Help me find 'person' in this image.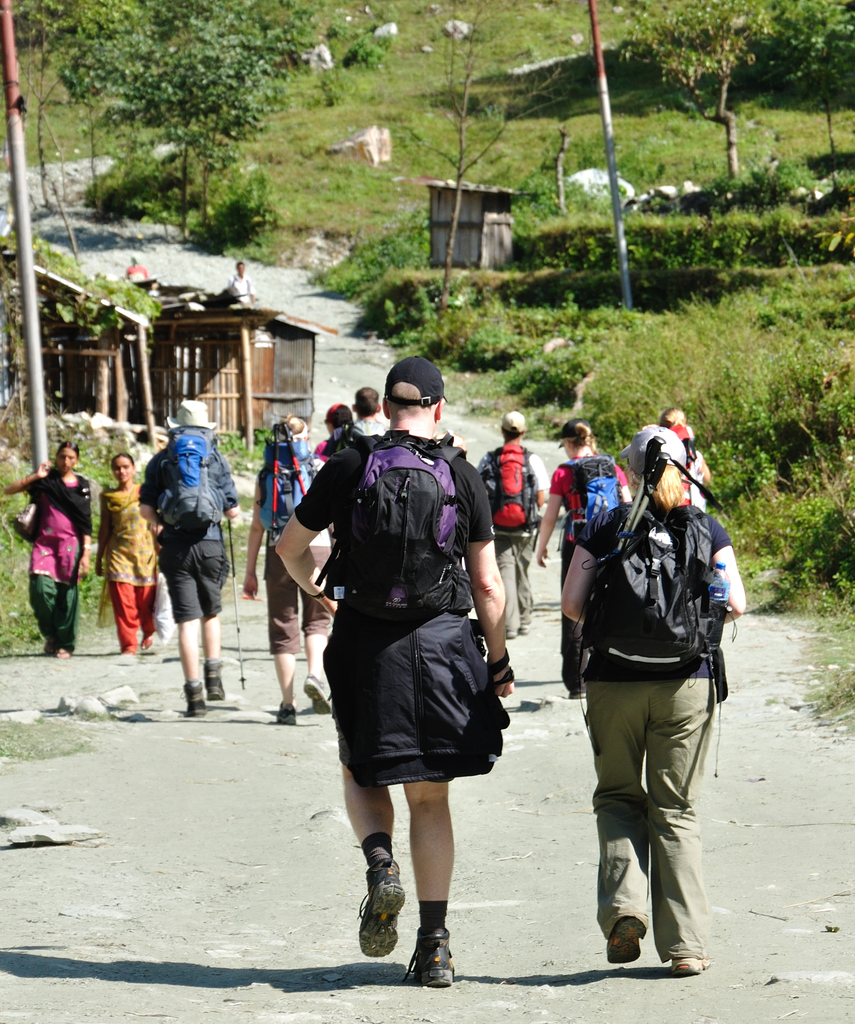
Found it: x1=252 y1=364 x2=751 y2=986.
